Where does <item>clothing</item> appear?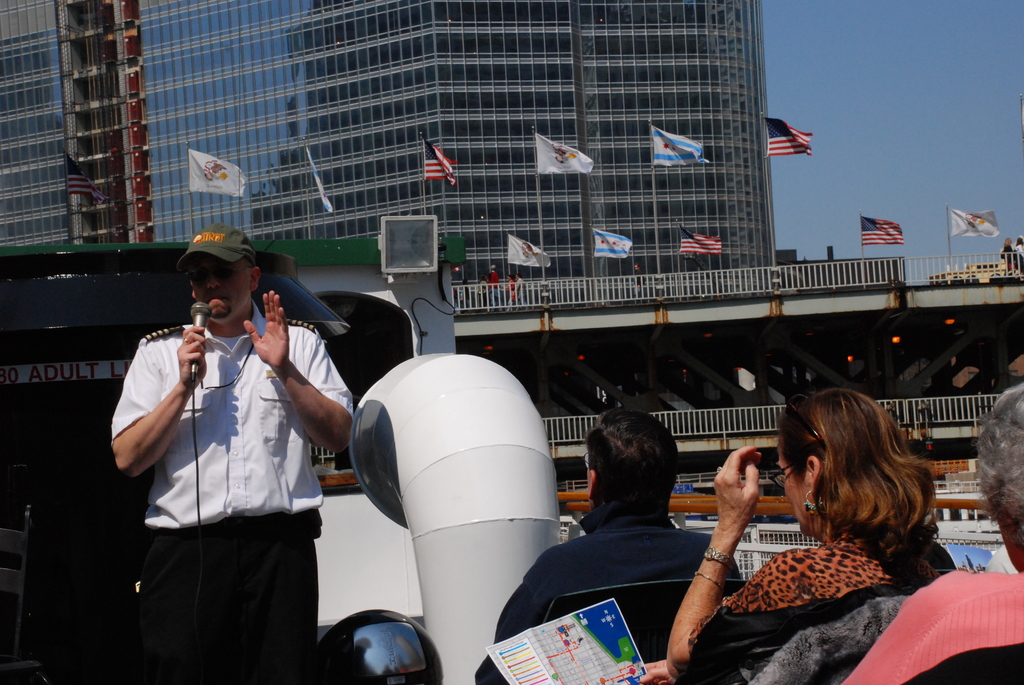
Appears at 682:530:941:684.
